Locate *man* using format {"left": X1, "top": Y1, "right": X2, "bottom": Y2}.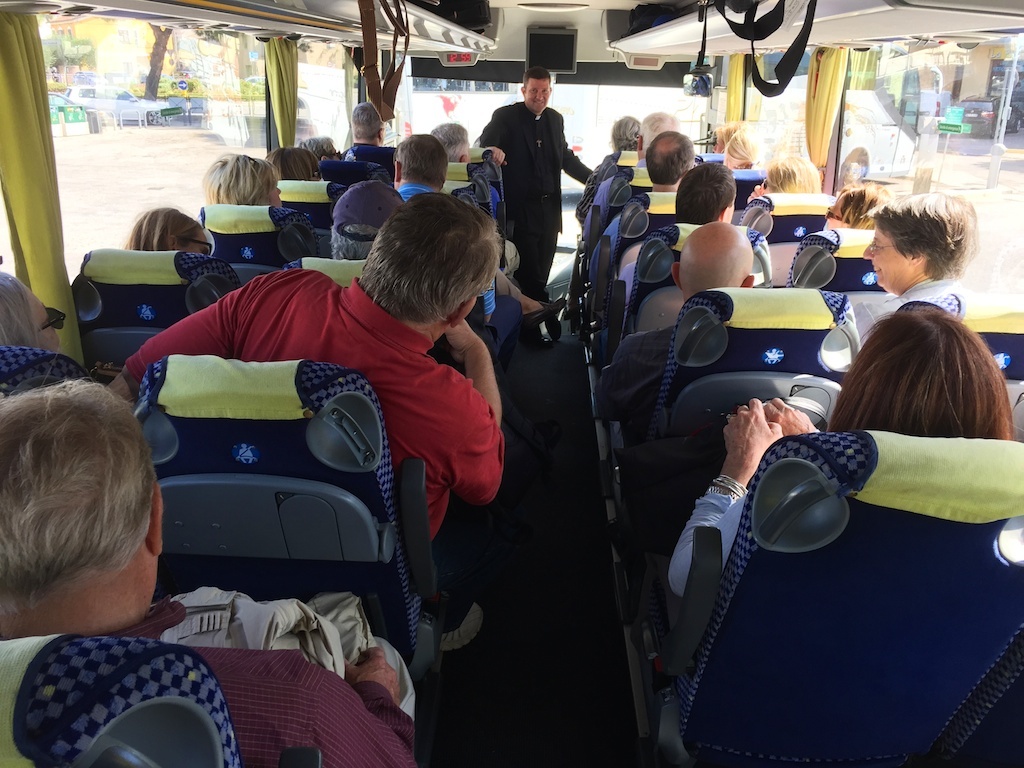
{"left": 107, "top": 196, "right": 496, "bottom": 635}.
